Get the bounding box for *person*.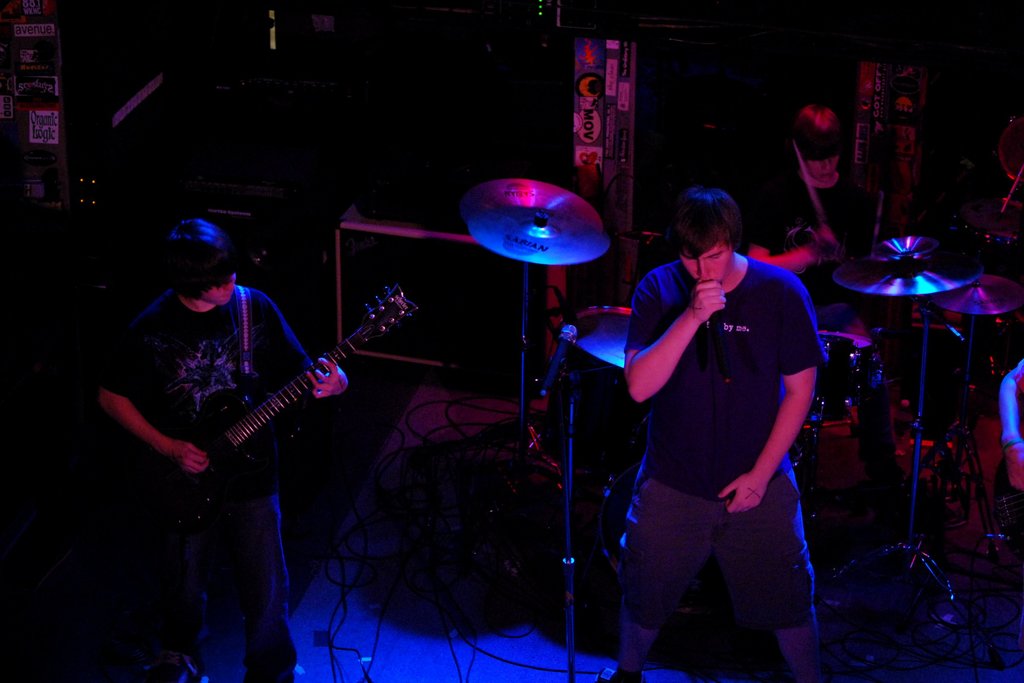
l=607, t=158, r=831, b=670.
